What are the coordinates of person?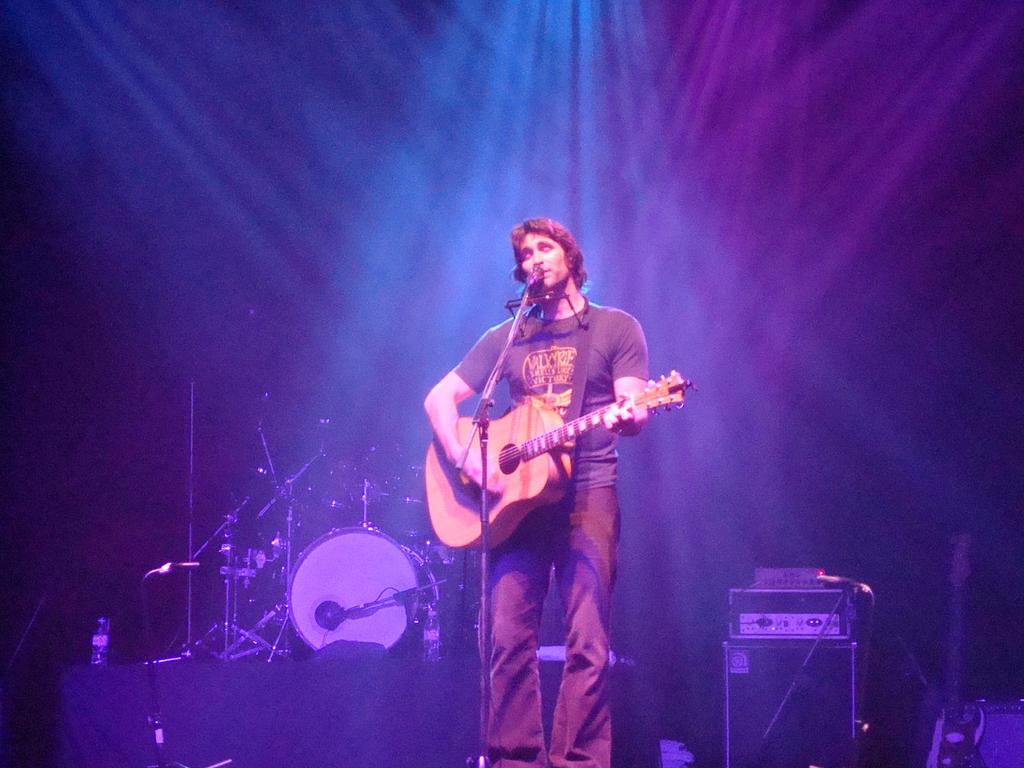
421/228/692/767.
